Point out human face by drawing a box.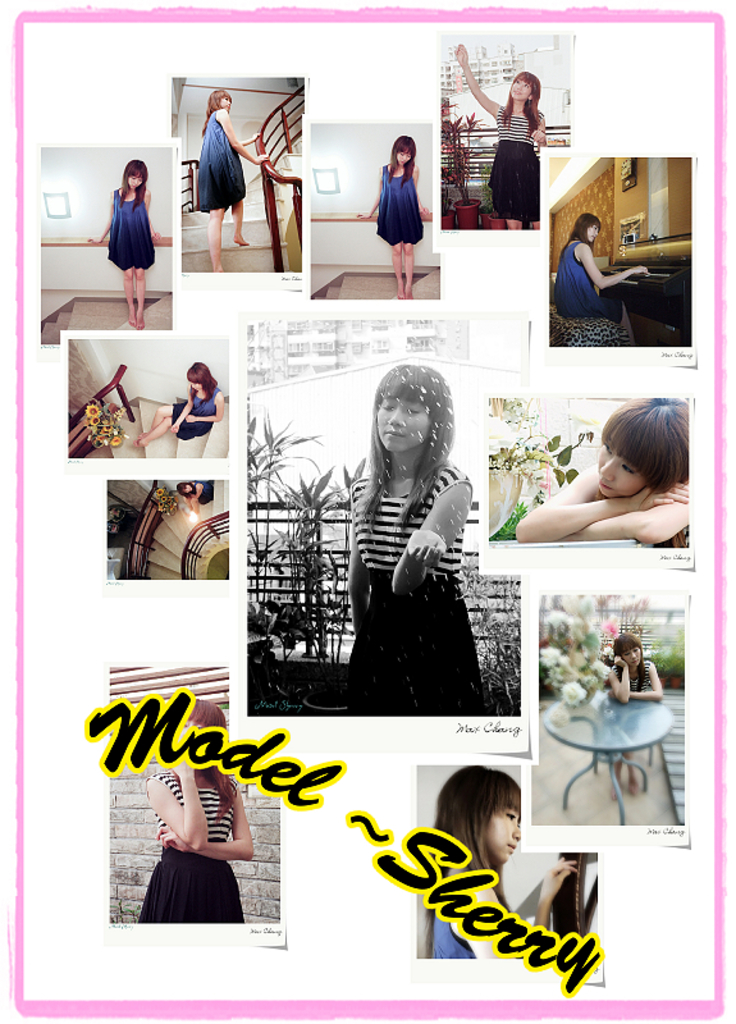
select_region(484, 780, 525, 860).
